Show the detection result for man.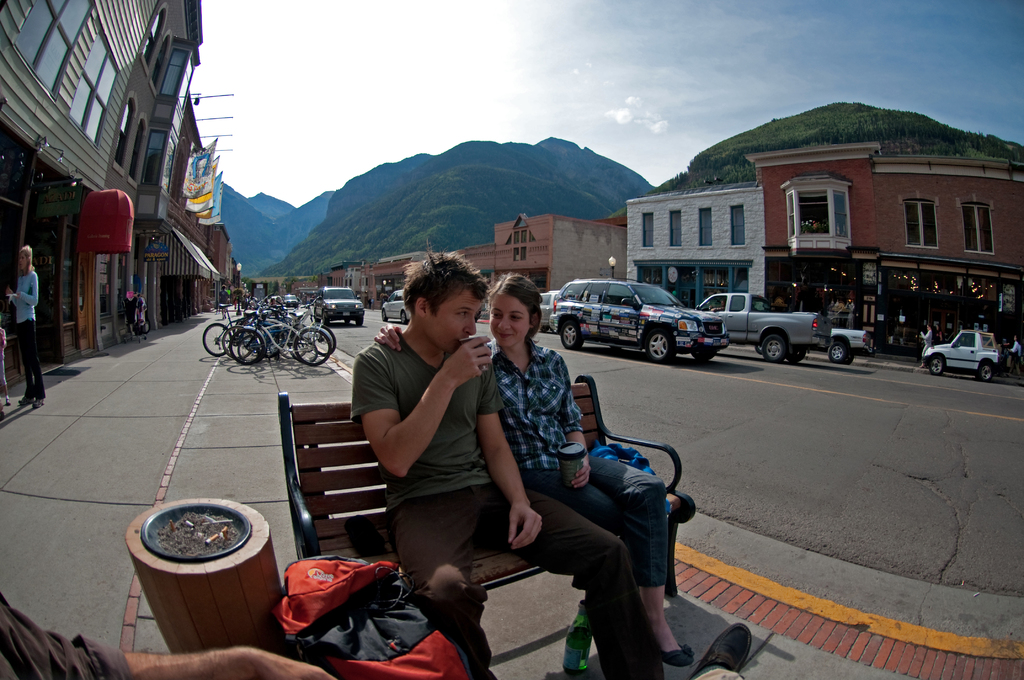
350:241:665:679.
